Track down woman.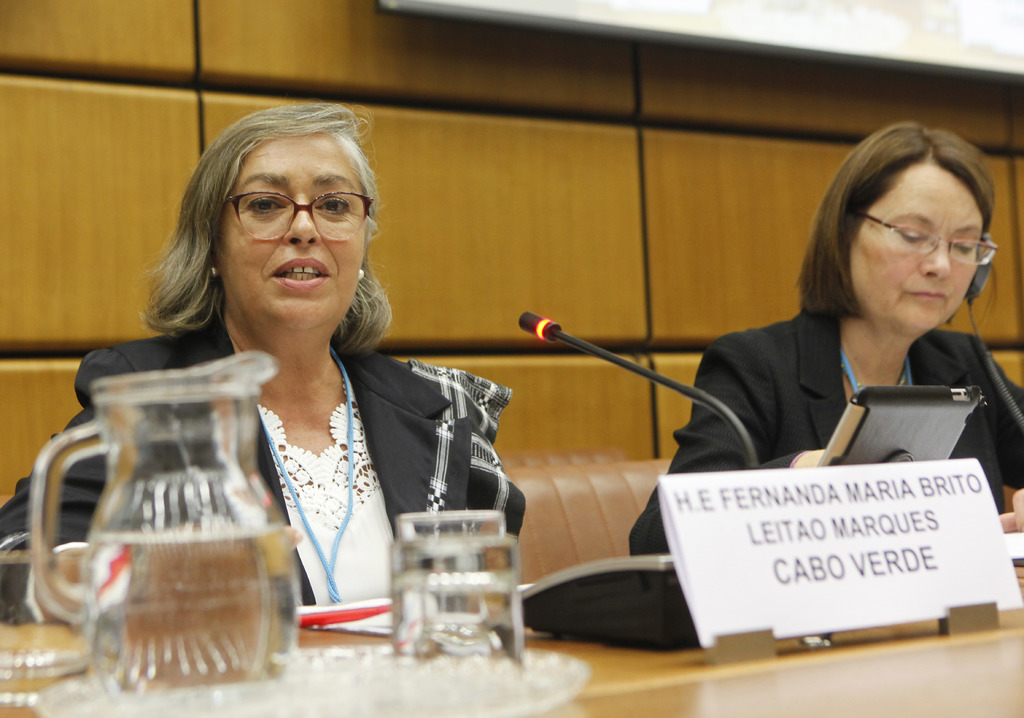
Tracked to (630,117,1023,557).
